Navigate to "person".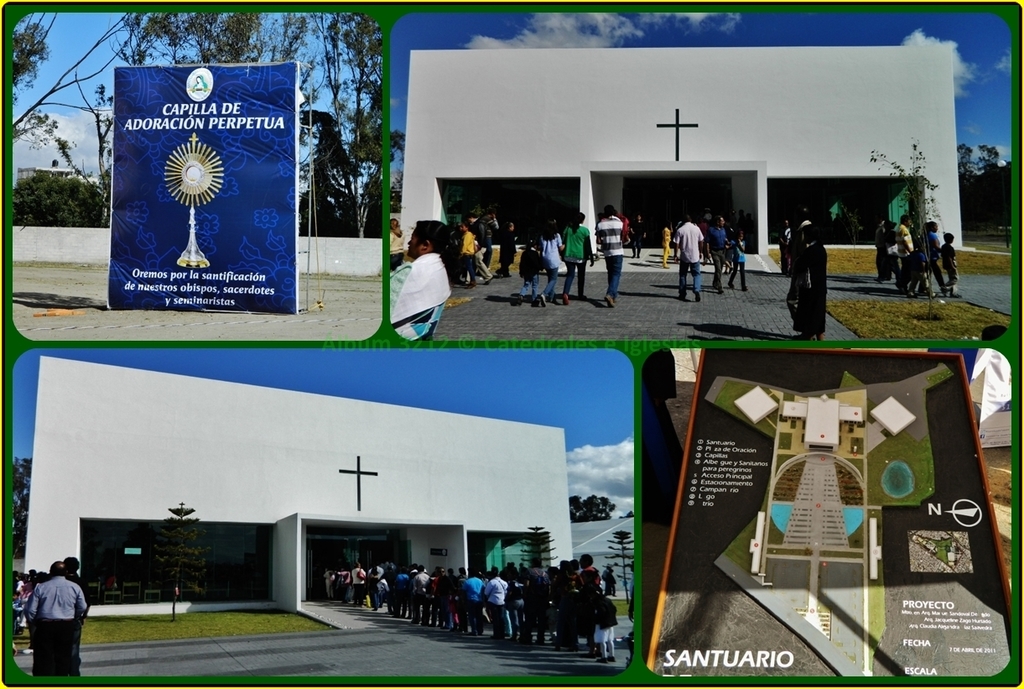
Navigation target: locate(536, 222, 567, 304).
